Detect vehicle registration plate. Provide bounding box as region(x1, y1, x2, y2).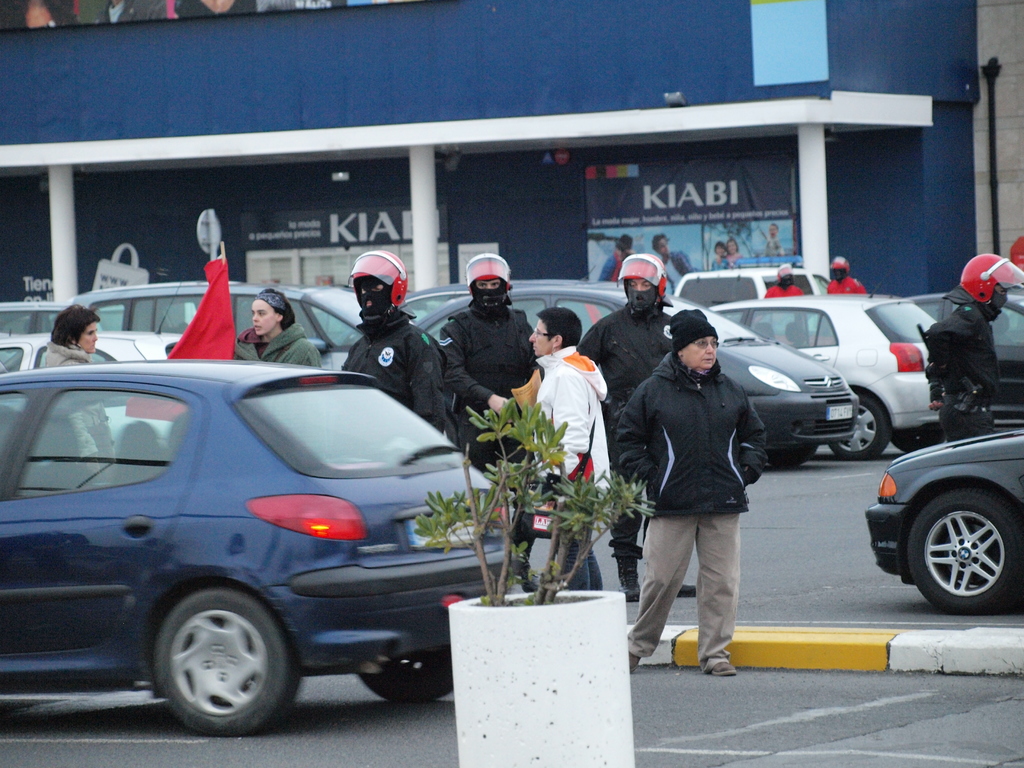
region(405, 520, 474, 545).
